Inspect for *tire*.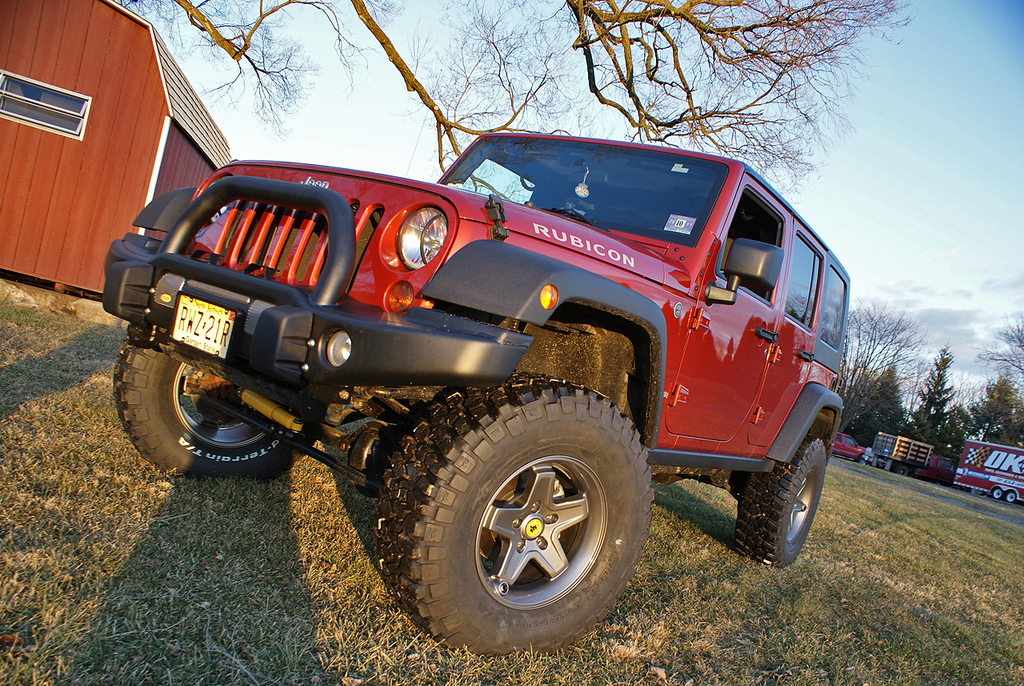
Inspection: (x1=113, y1=322, x2=328, y2=475).
